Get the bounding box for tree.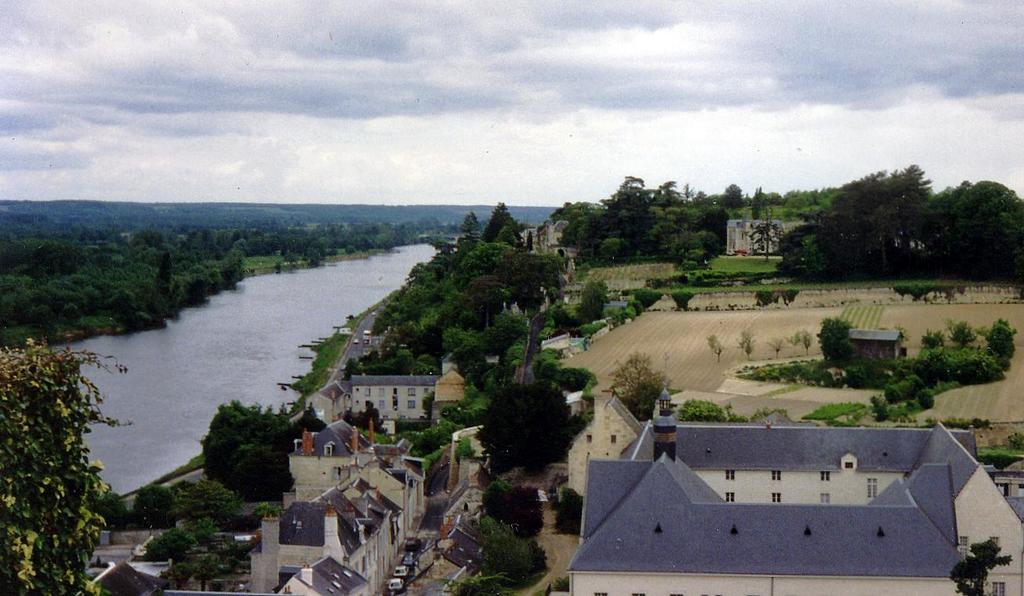
detection(146, 517, 241, 594).
